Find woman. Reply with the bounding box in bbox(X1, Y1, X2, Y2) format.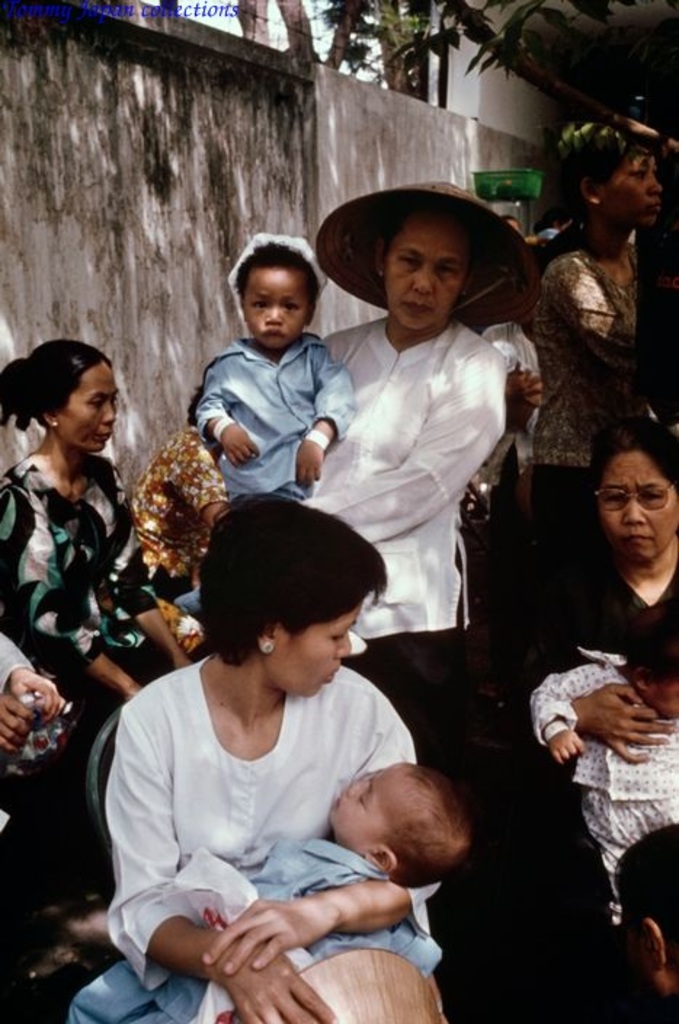
bbox(0, 340, 183, 977).
